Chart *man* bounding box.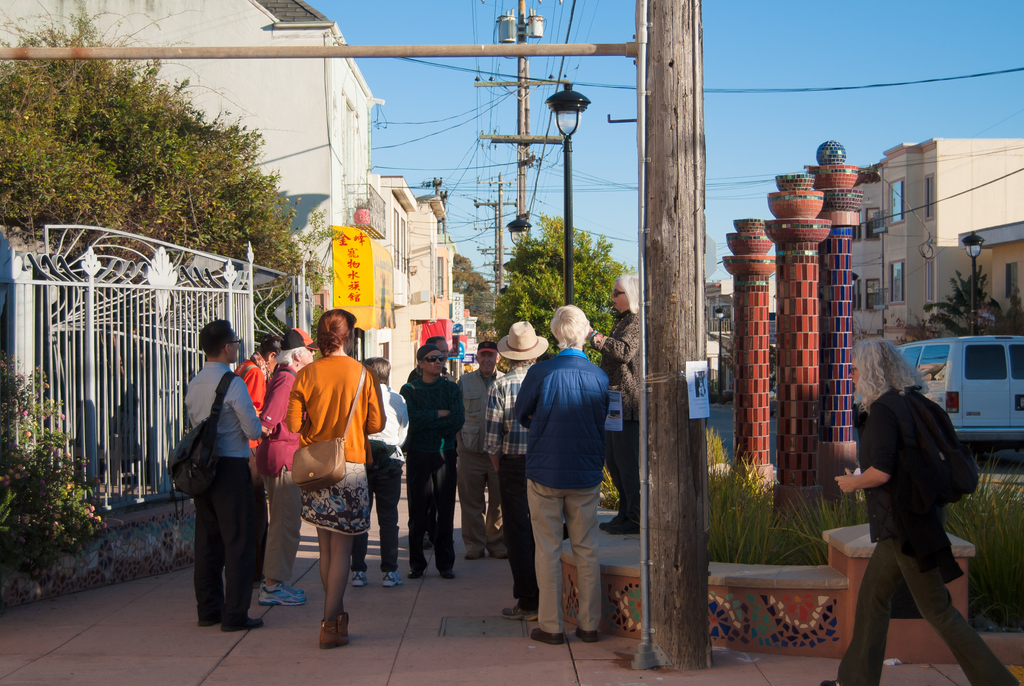
Charted: box(397, 339, 465, 578).
